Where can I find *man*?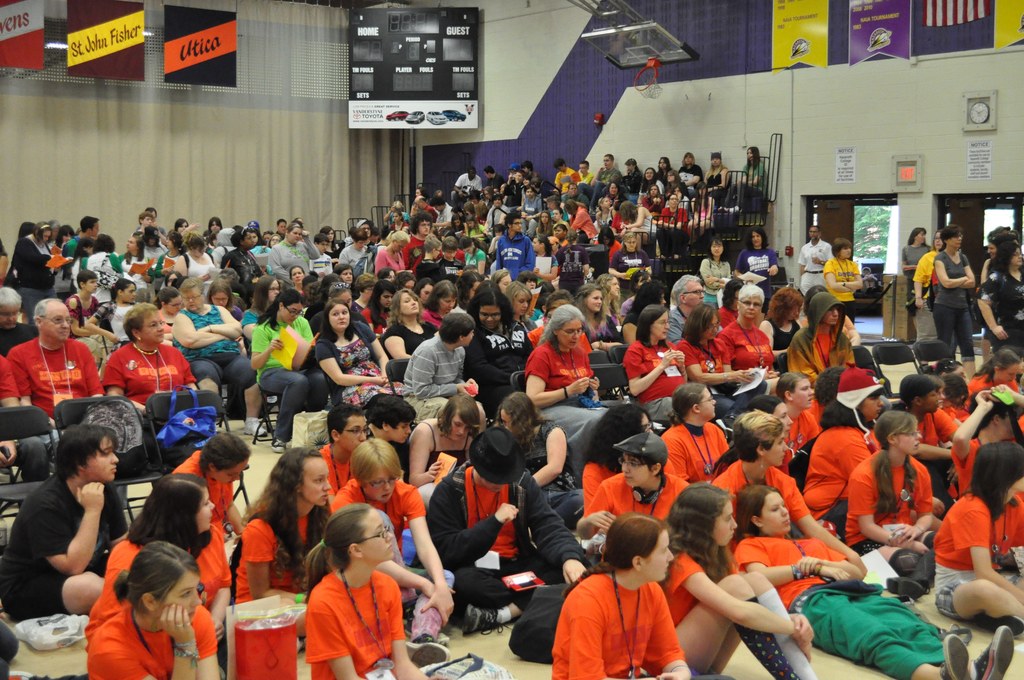
You can find it at select_region(0, 419, 129, 624).
